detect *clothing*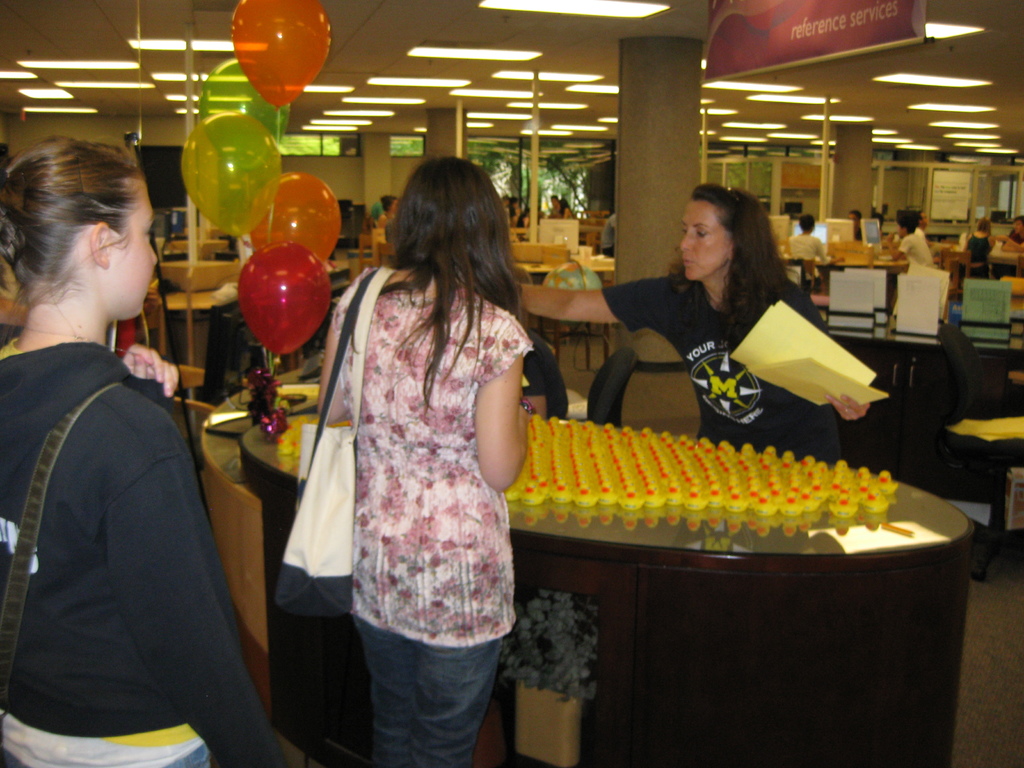
(x1=893, y1=227, x2=936, y2=266)
